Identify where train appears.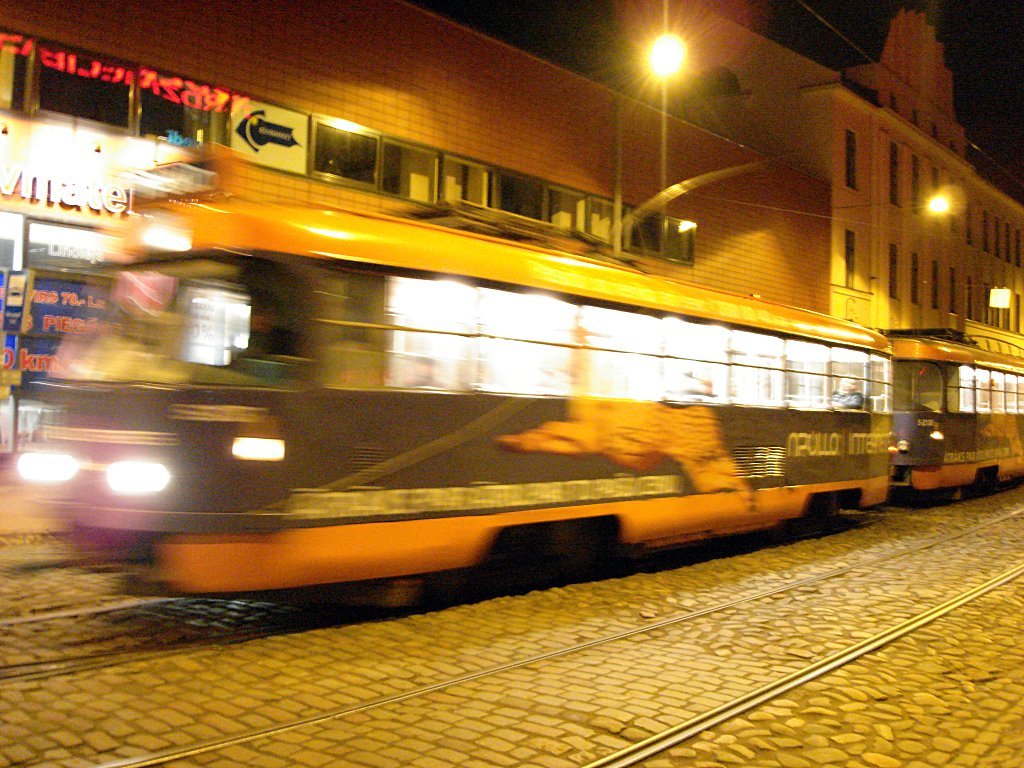
Appears at bbox=(894, 335, 1023, 497).
